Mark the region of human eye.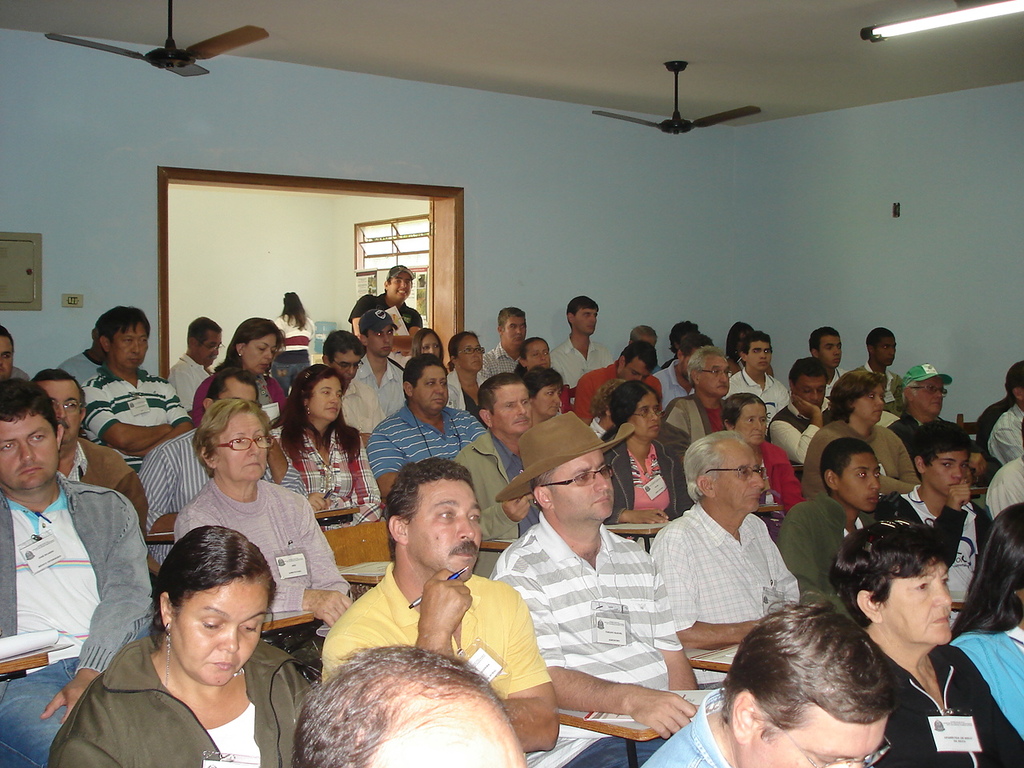
Region: box(764, 347, 772, 354).
